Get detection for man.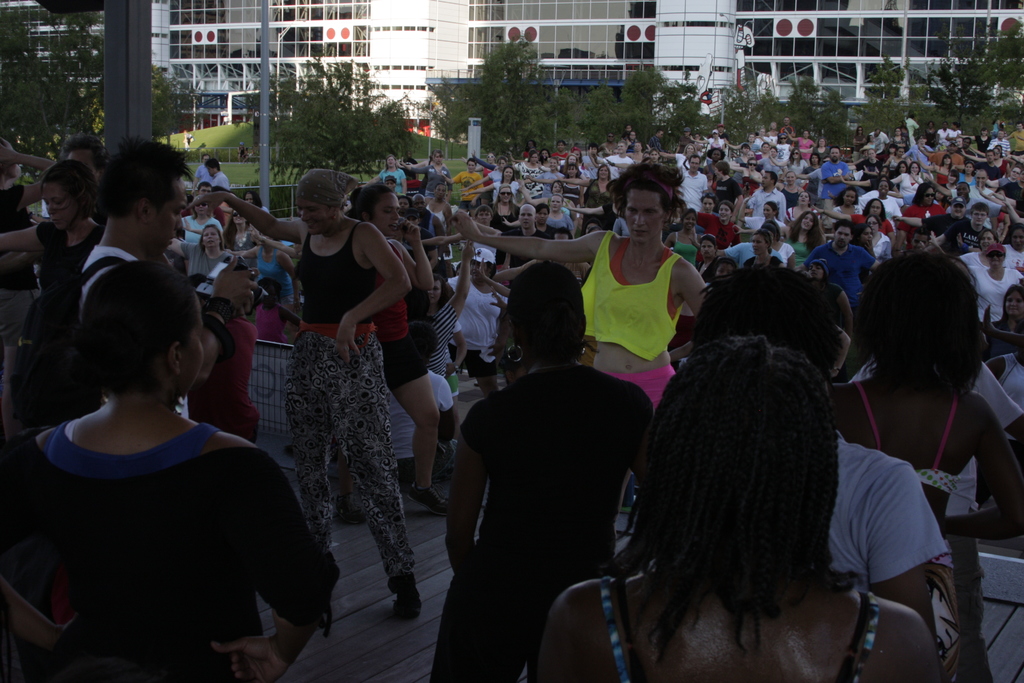
Detection: pyautogui.locateOnScreen(952, 182, 973, 209).
